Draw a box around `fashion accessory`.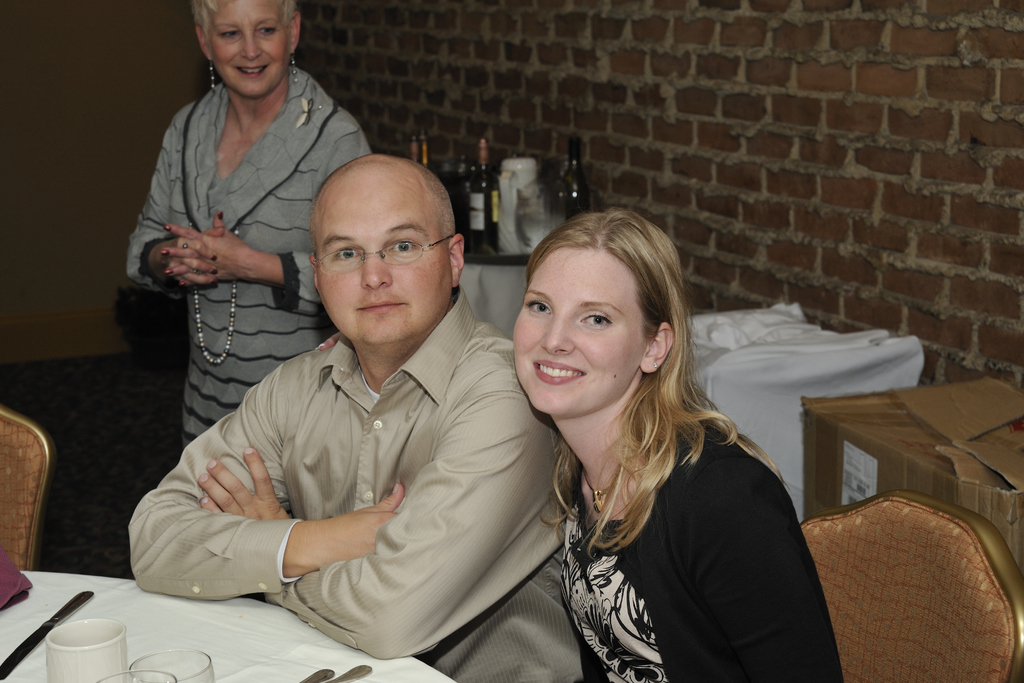
rect(582, 465, 627, 522).
